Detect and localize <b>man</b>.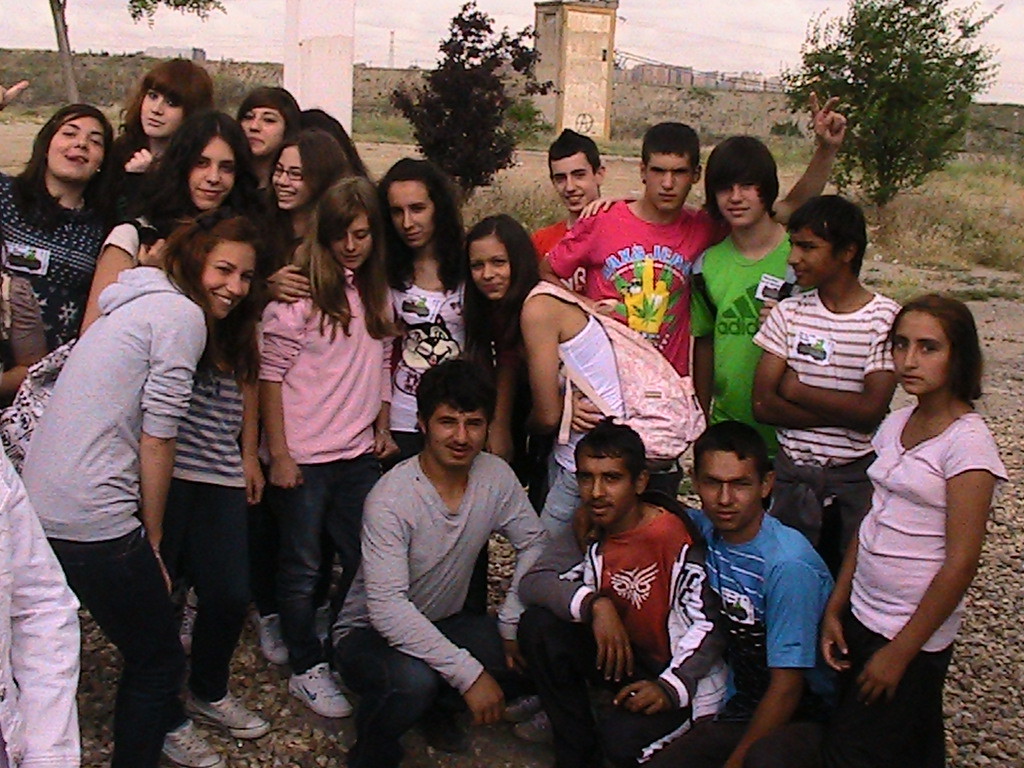
Localized at <region>518, 409, 732, 767</region>.
